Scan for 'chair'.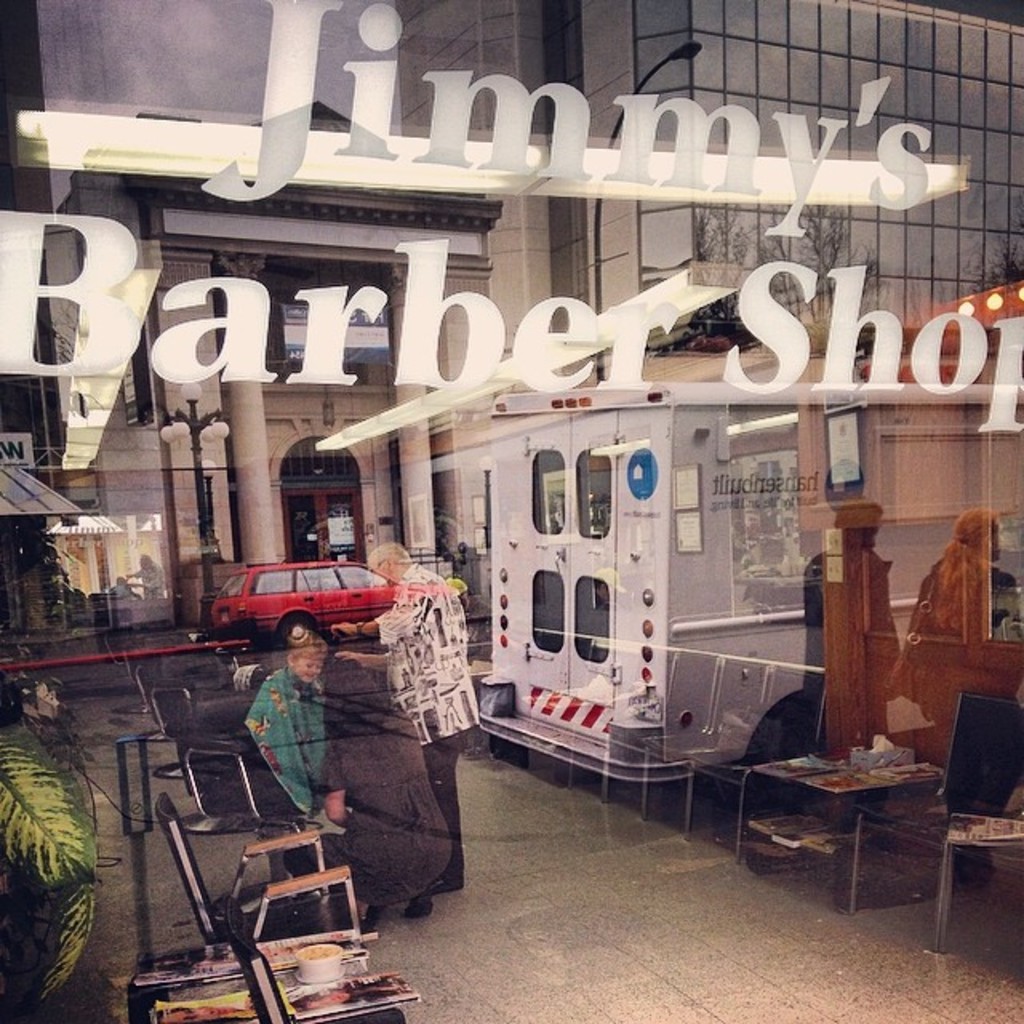
Scan result: {"left": 645, "top": 659, "right": 776, "bottom": 834}.
